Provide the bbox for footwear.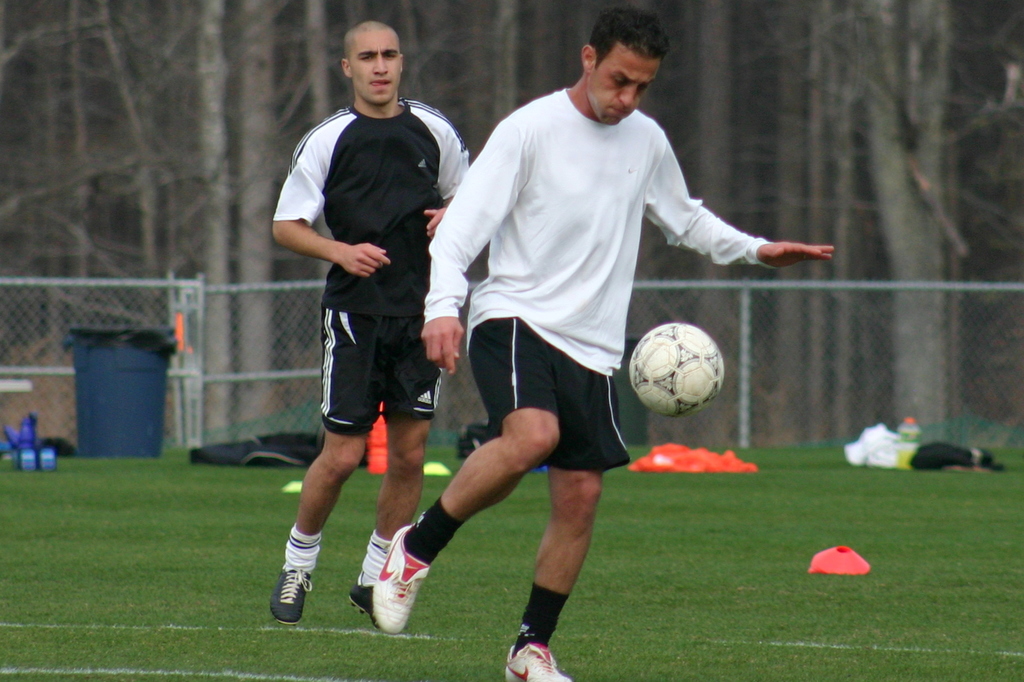
(left=349, top=583, right=376, bottom=620).
